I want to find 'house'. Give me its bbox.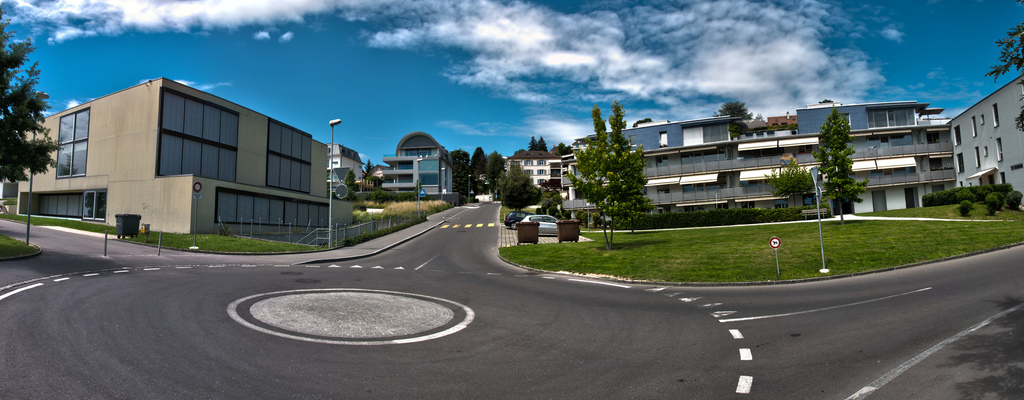
left=0, top=74, right=365, bottom=248.
